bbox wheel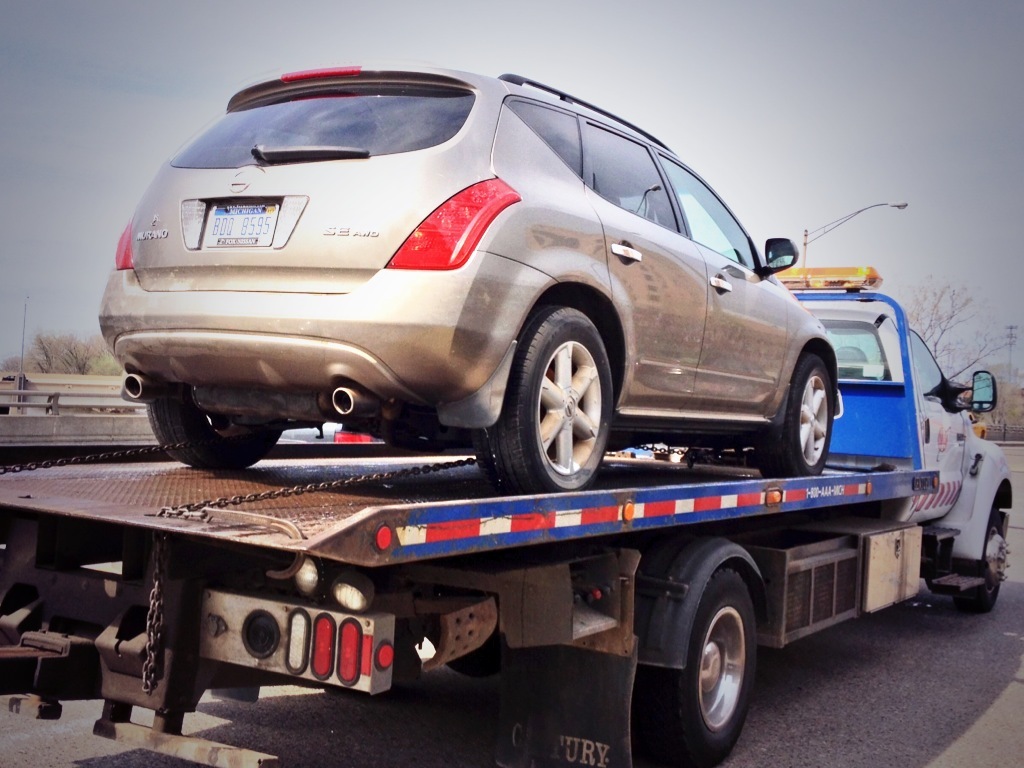
l=470, t=298, r=614, b=498
